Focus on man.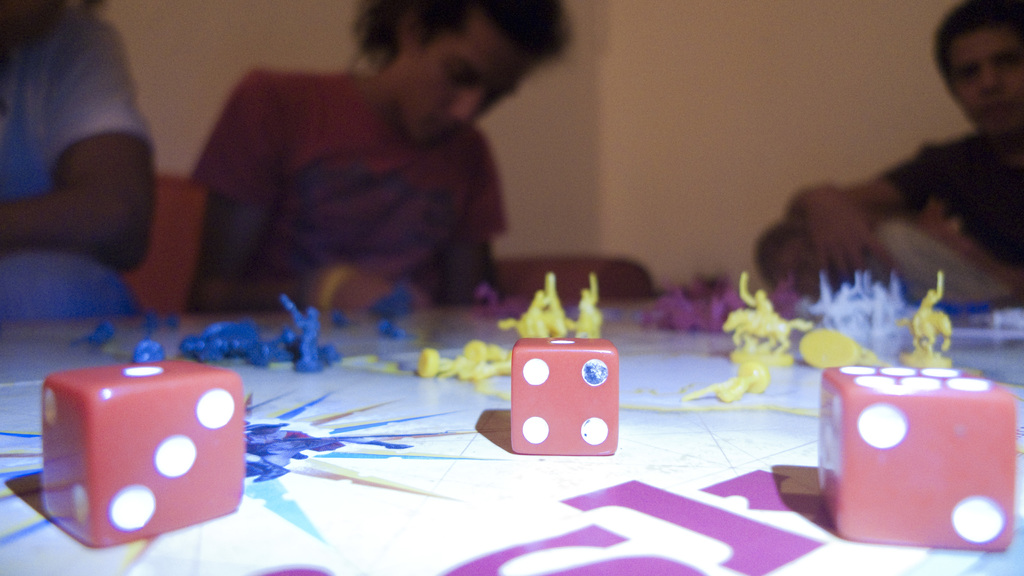
Focused at x1=755 y1=3 x2=1023 y2=316.
